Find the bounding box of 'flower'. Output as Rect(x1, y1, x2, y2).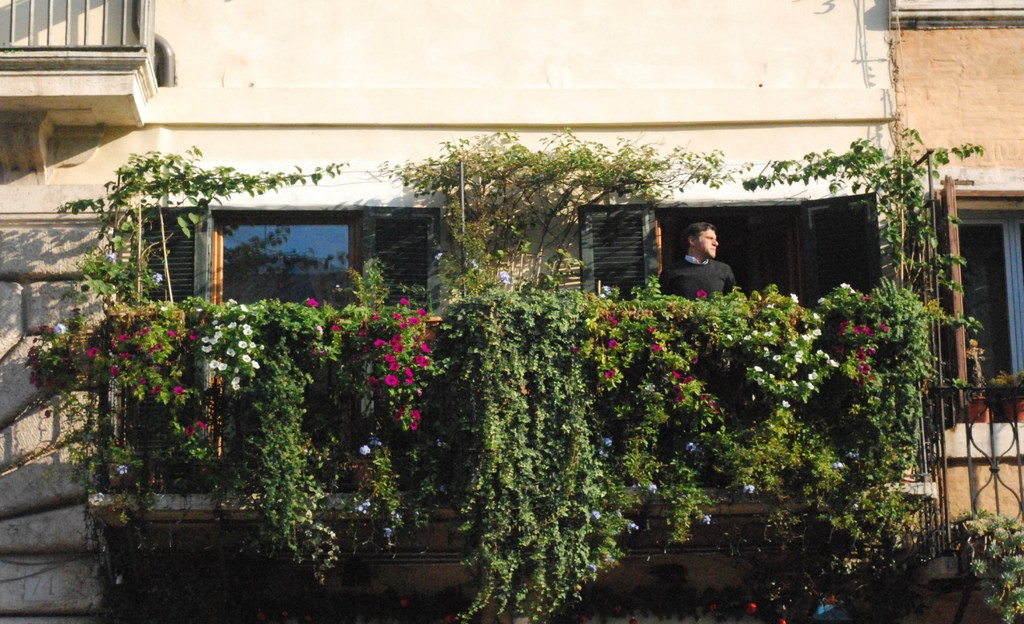
Rect(118, 461, 129, 477).
